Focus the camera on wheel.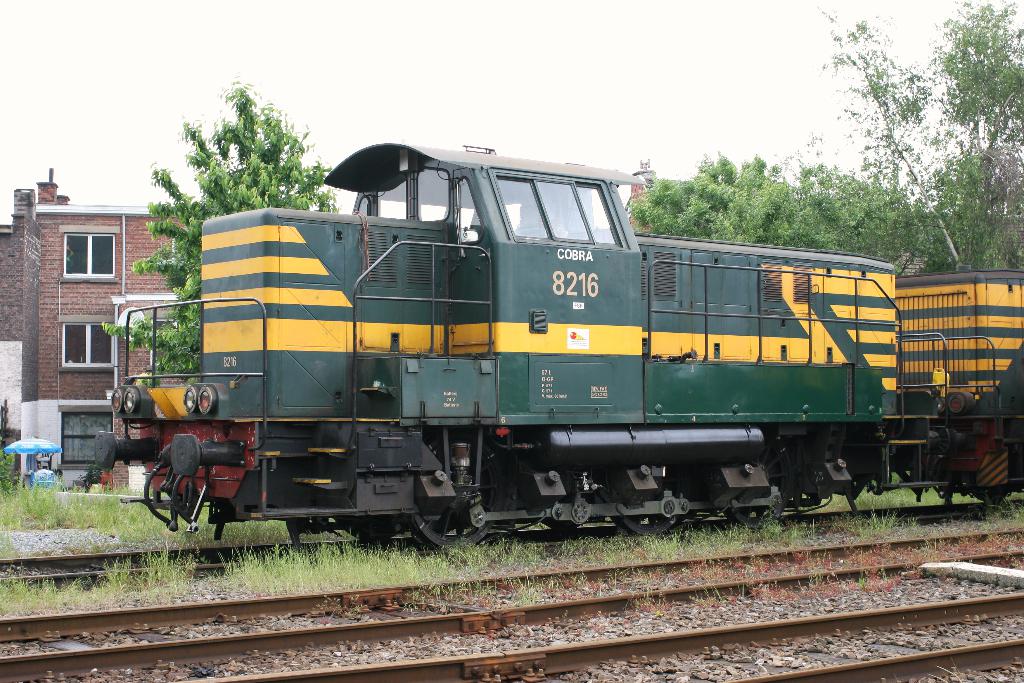
Focus region: bbox=[724, 434, 792, 525].
